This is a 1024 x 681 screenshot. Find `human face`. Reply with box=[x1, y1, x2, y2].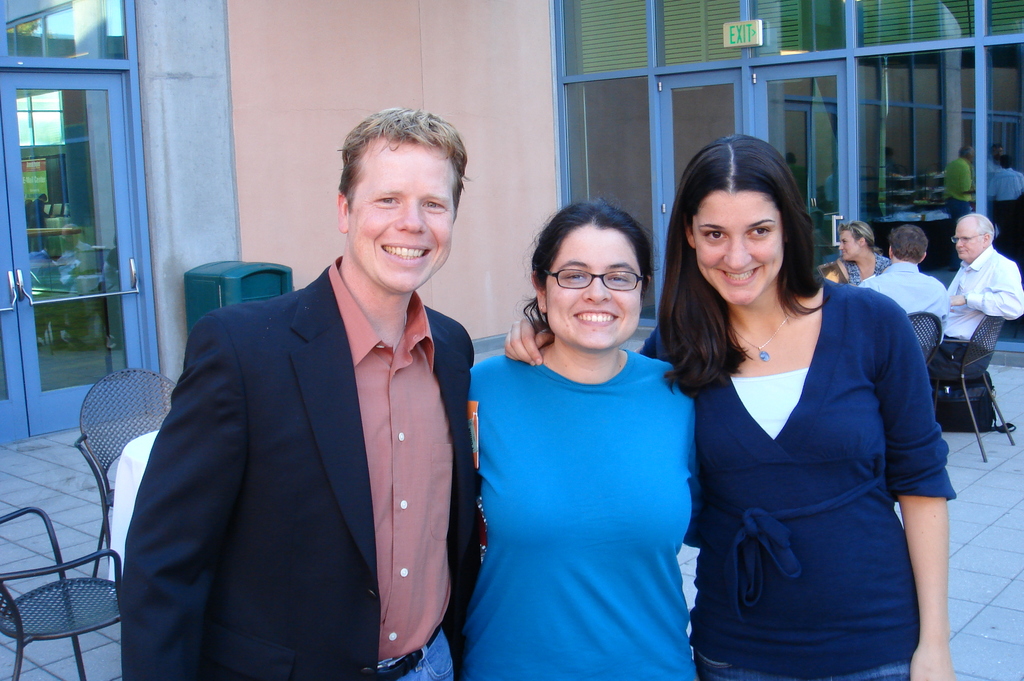
box=[351, 140, 454, 293].
